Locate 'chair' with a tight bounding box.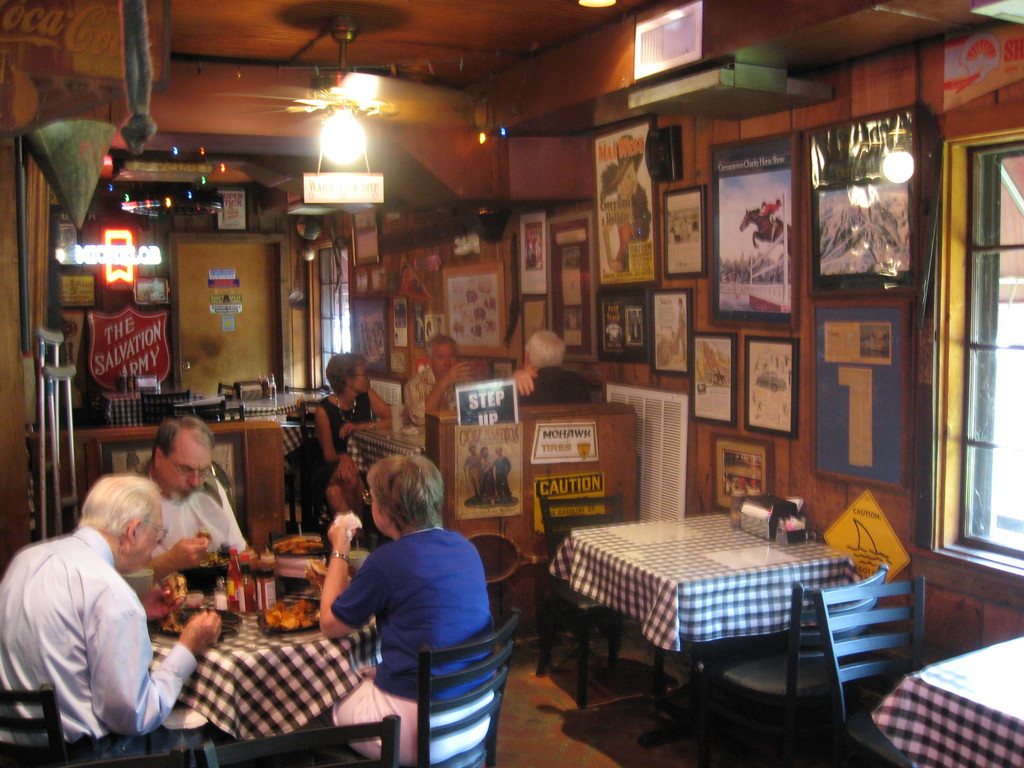
bbox(535, 495, 671, 709).
